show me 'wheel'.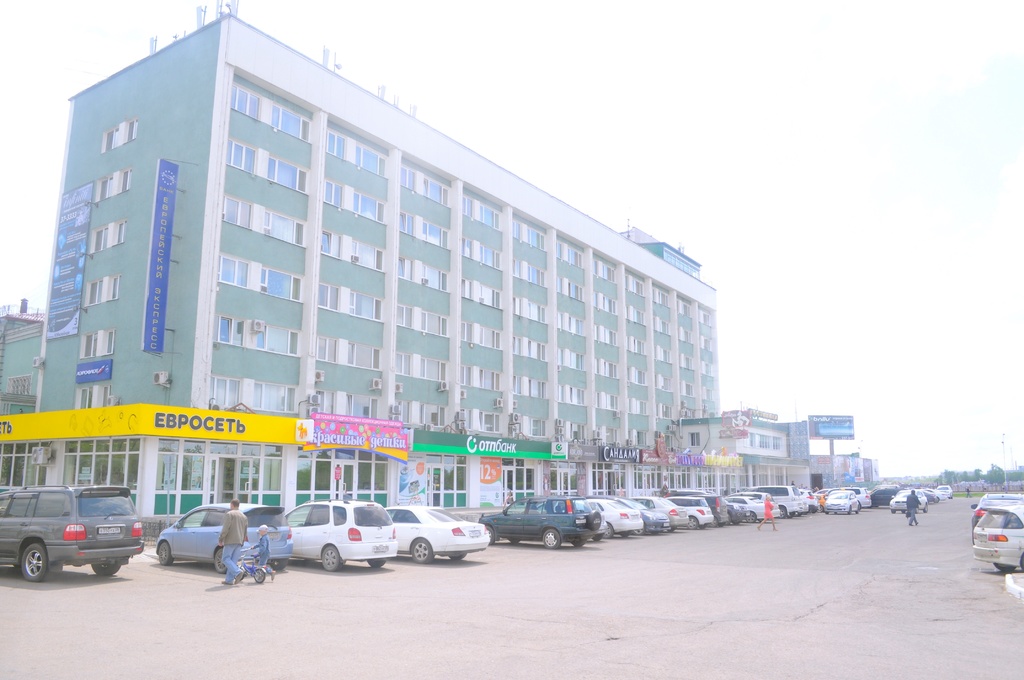
'wheel' is here: select_region(721, 512, 731, 527).
